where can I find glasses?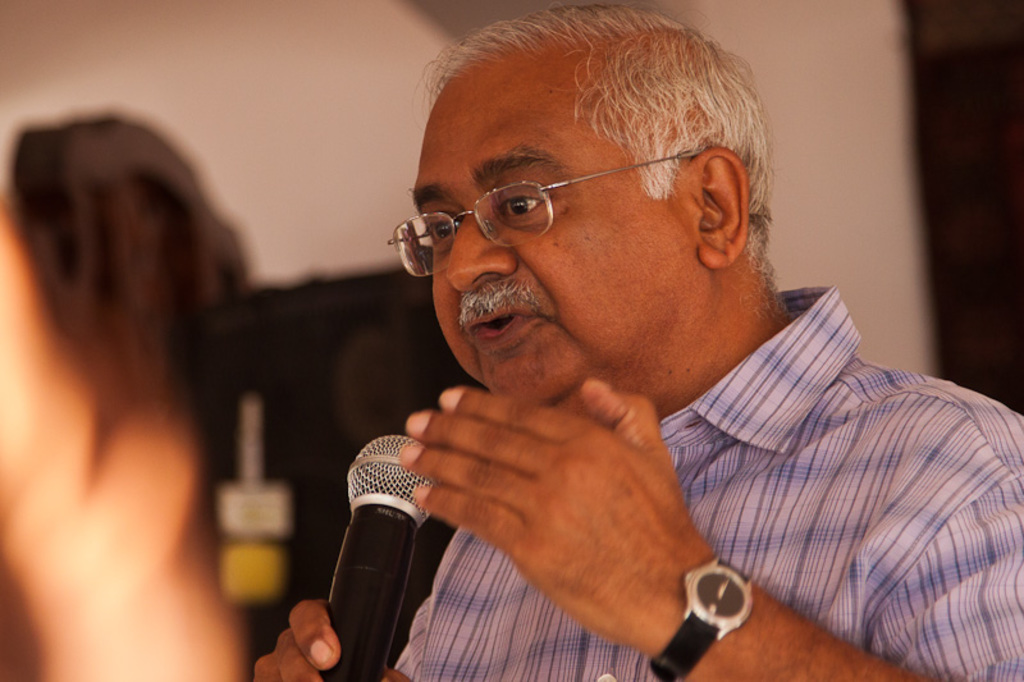
You can find it at (393,154,644,251).
